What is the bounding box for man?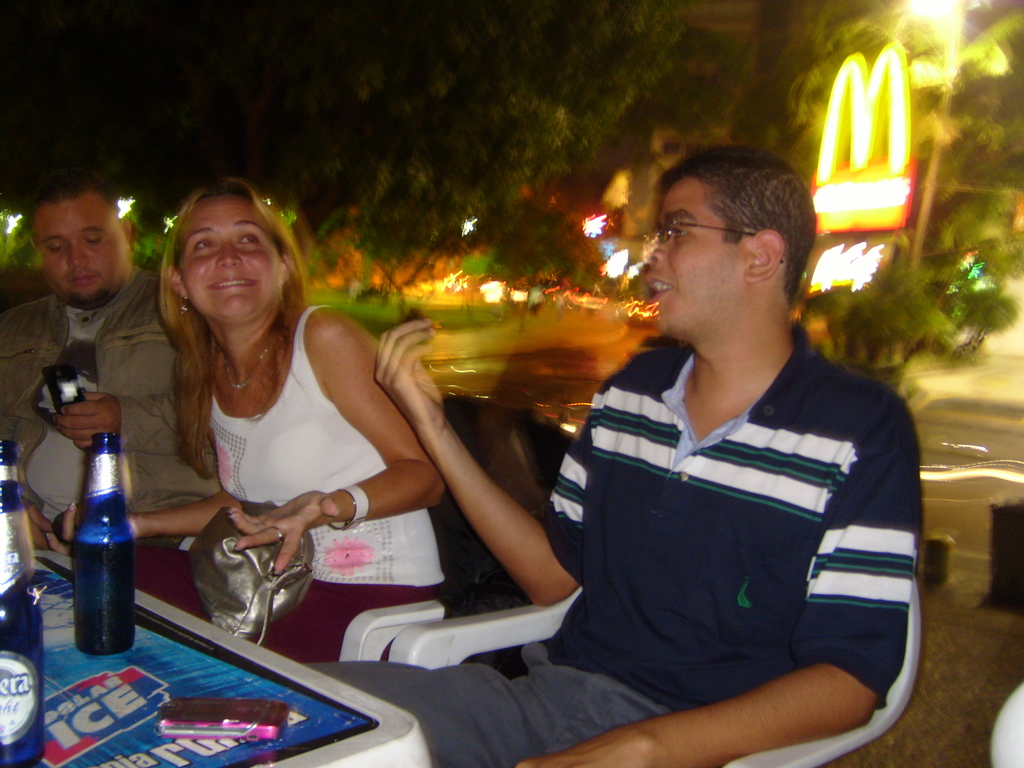
{"x1": 0, "y1": 163, "x2": 235, "y2": 544}.
